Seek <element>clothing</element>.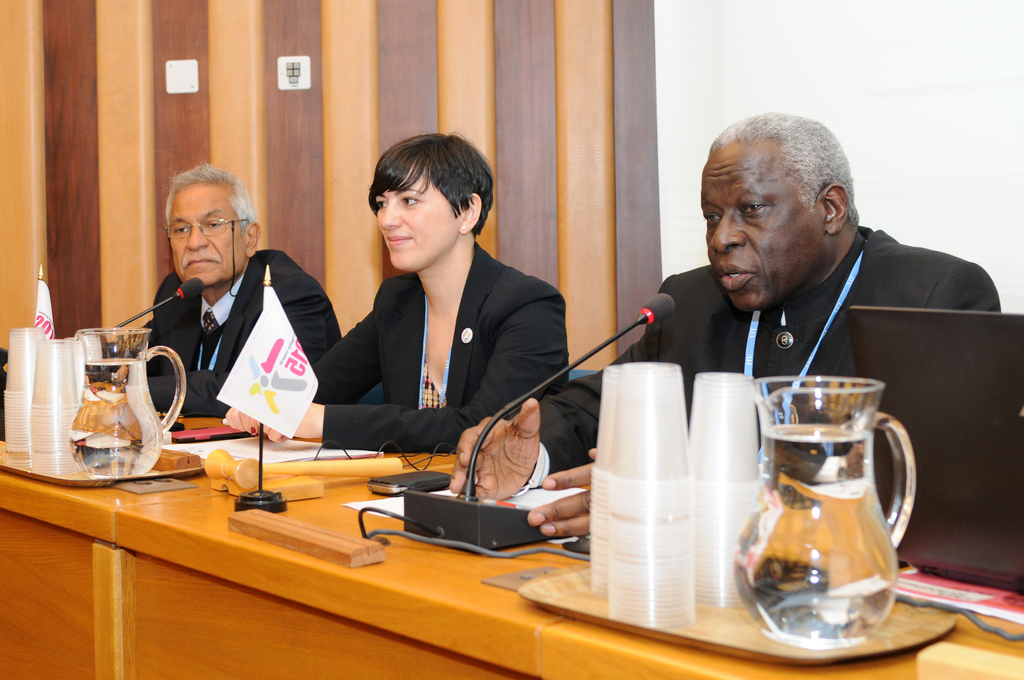
Rect(148, 247, 340, 419).
